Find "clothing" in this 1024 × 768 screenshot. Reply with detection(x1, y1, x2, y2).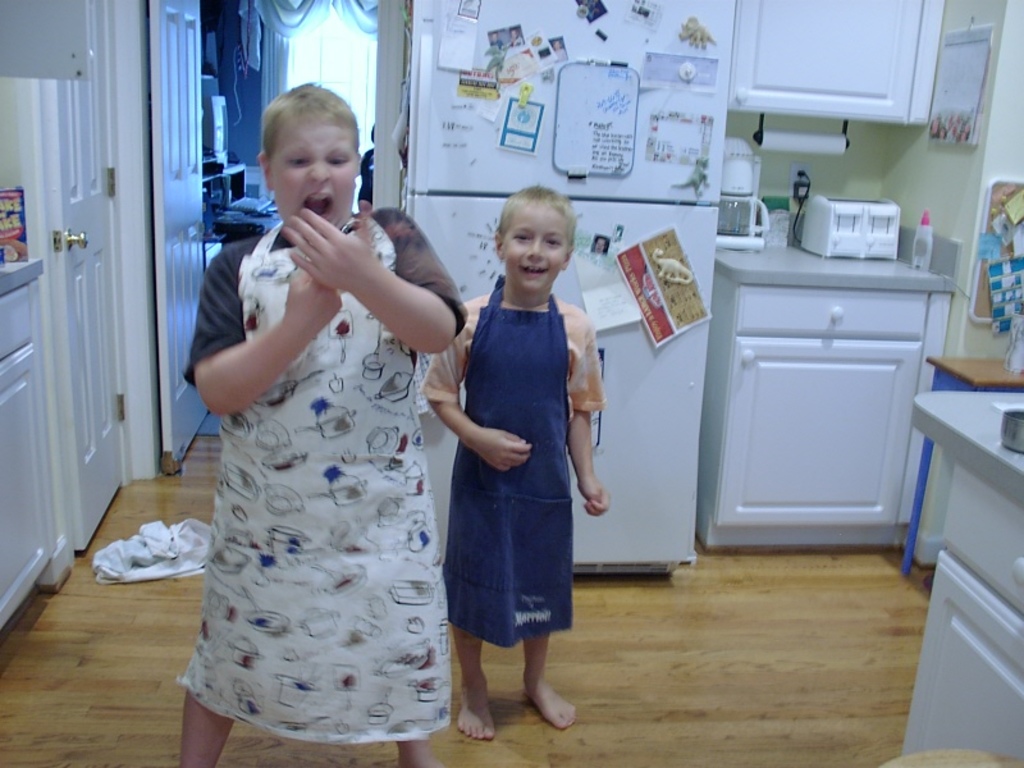
detection(177, 179, 463, 718).
